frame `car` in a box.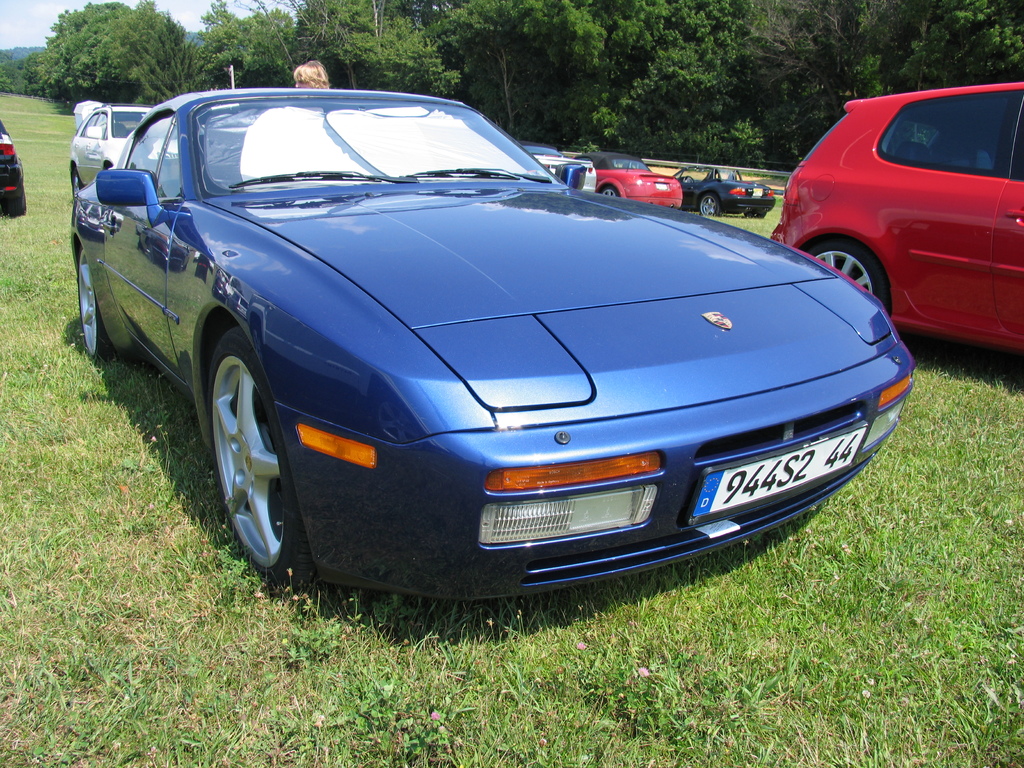
x1=70 y1=101 x2=175 y2=202.
